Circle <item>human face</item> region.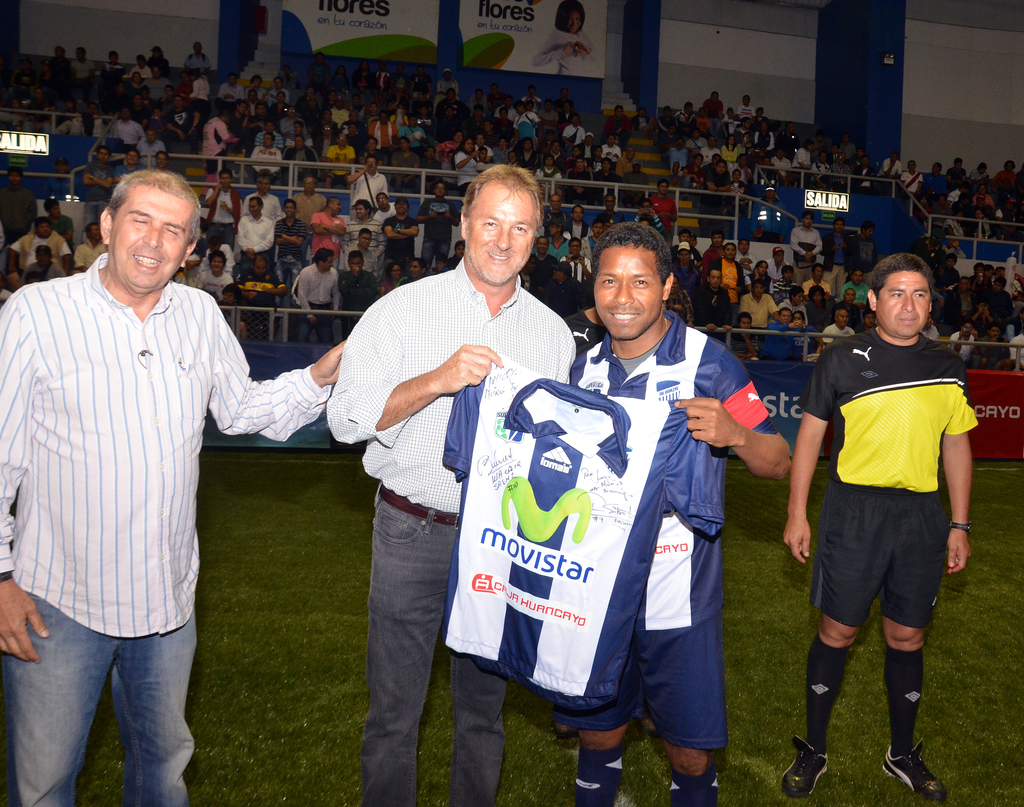
Region: (292,122,301,131).
